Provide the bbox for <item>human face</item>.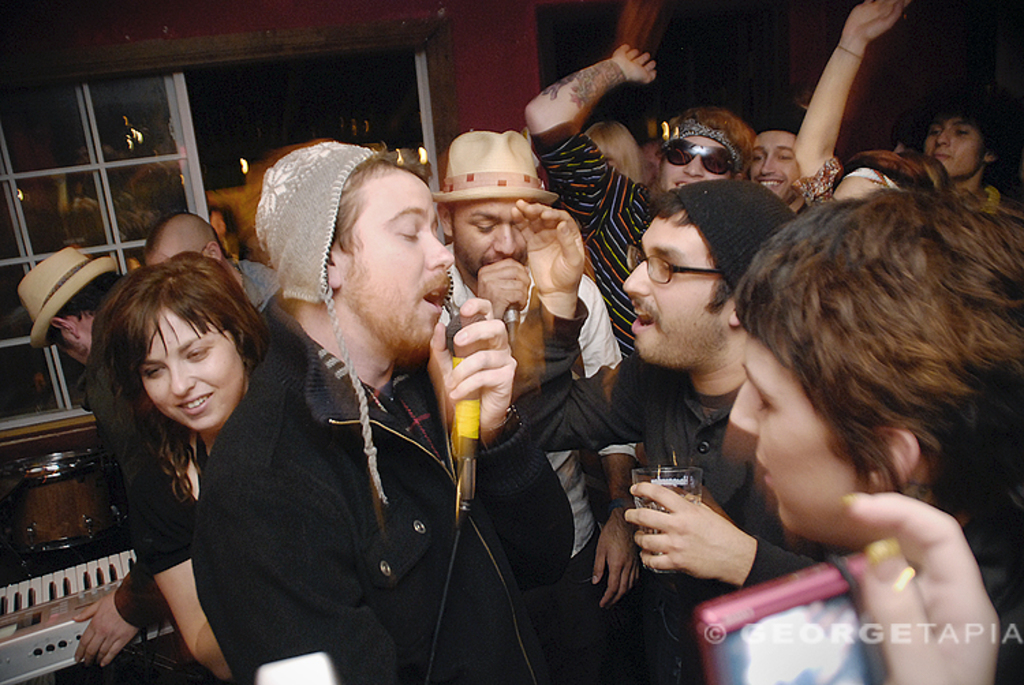
x1=142, y1=311, x2=243, y2=435.
